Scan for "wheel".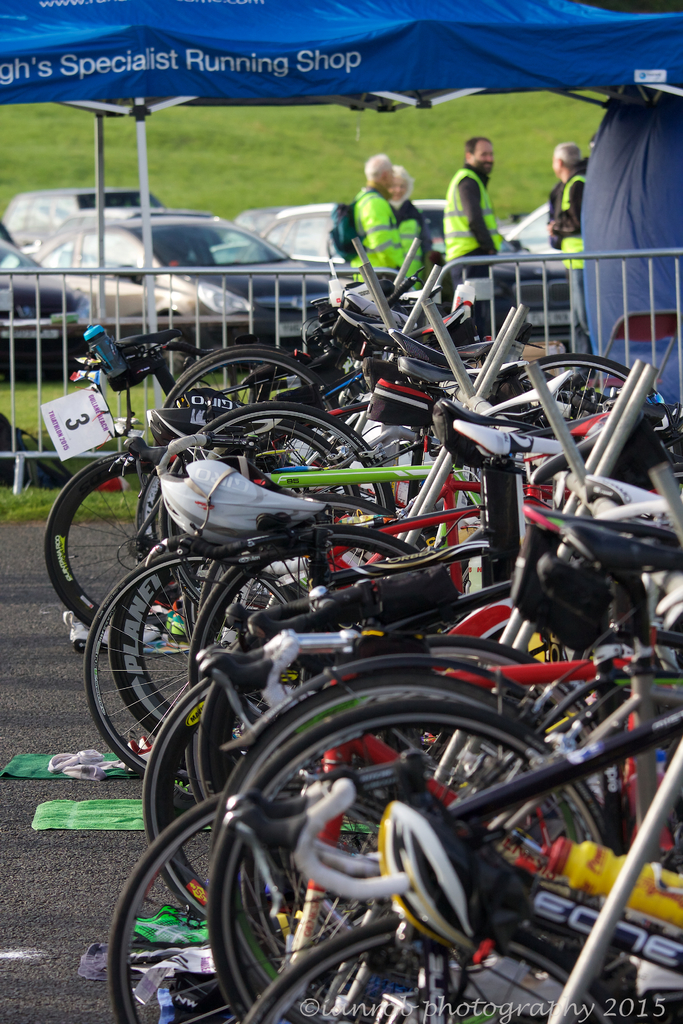
Scan result: detection(213, 669, 553, 994).
